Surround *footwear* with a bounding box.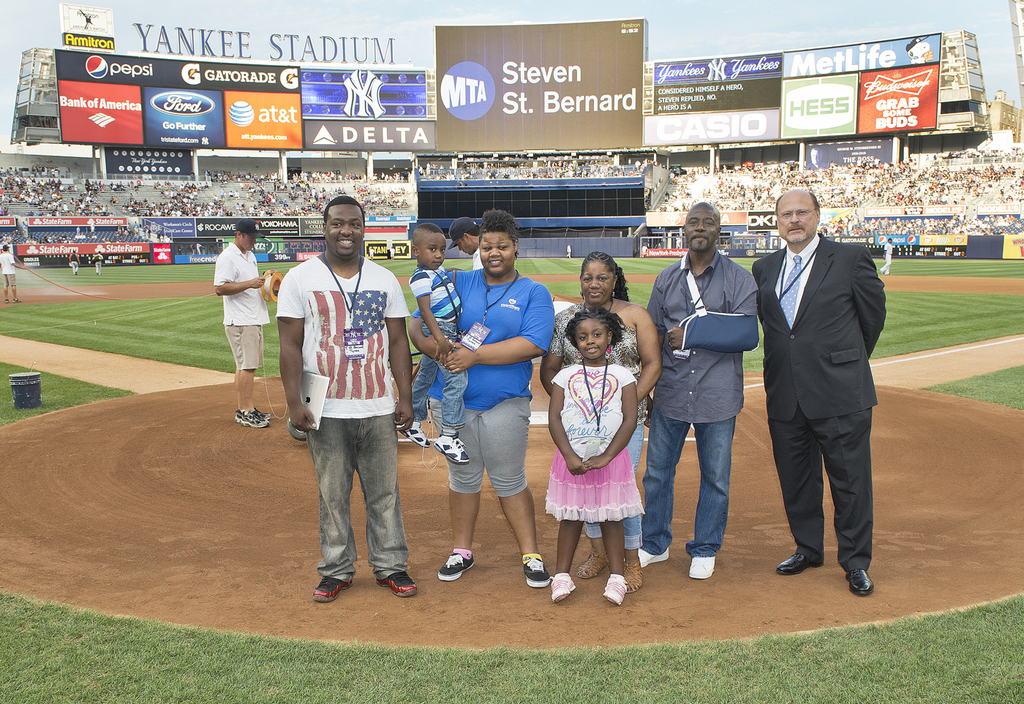
rect(407, 420, 430, 453).
